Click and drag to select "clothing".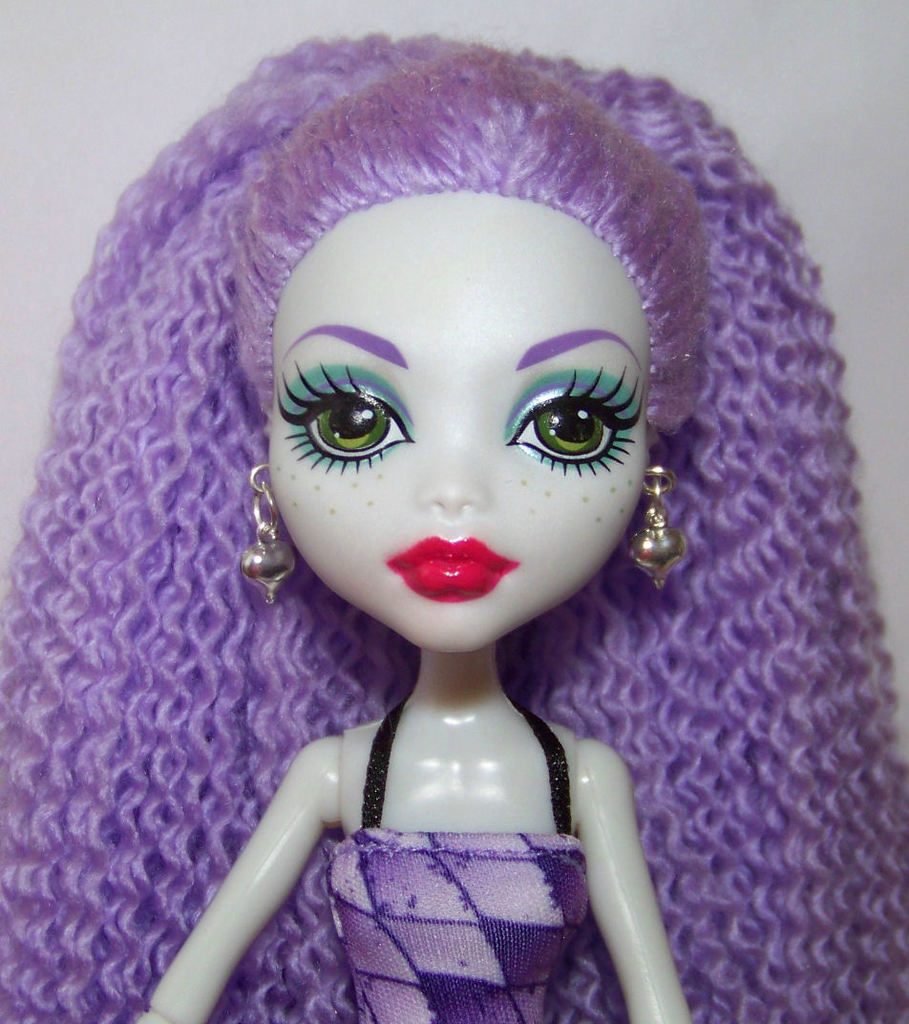
Selection: x1=323, y1=826, x2=584, y2=1023.
